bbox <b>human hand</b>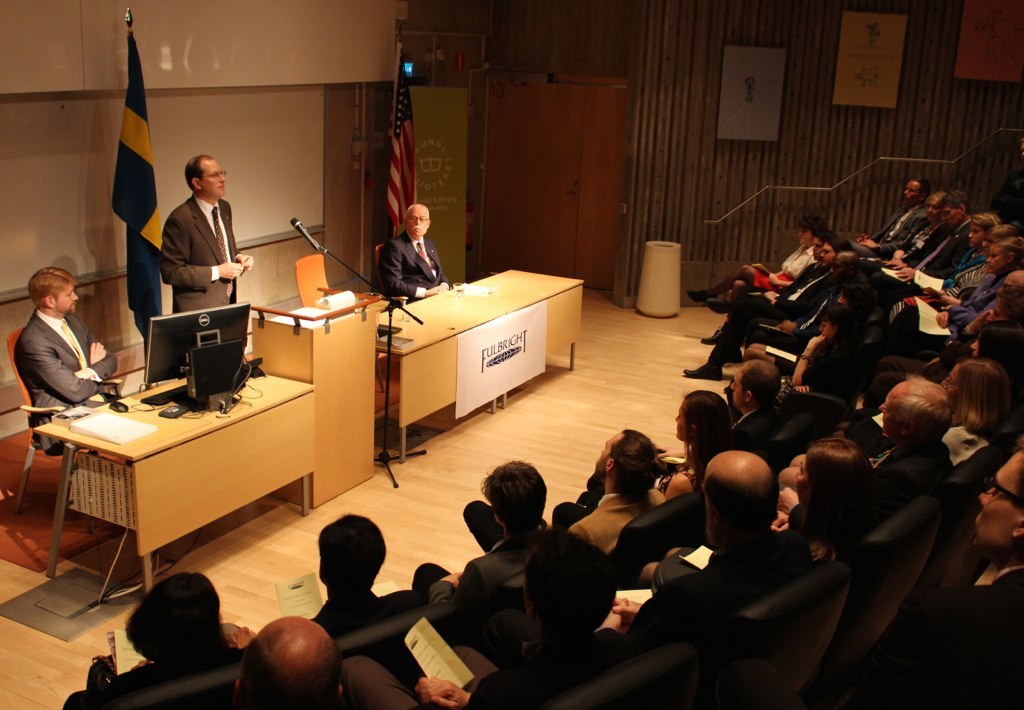
x1=598, y1=606, x2=623, y2=634
